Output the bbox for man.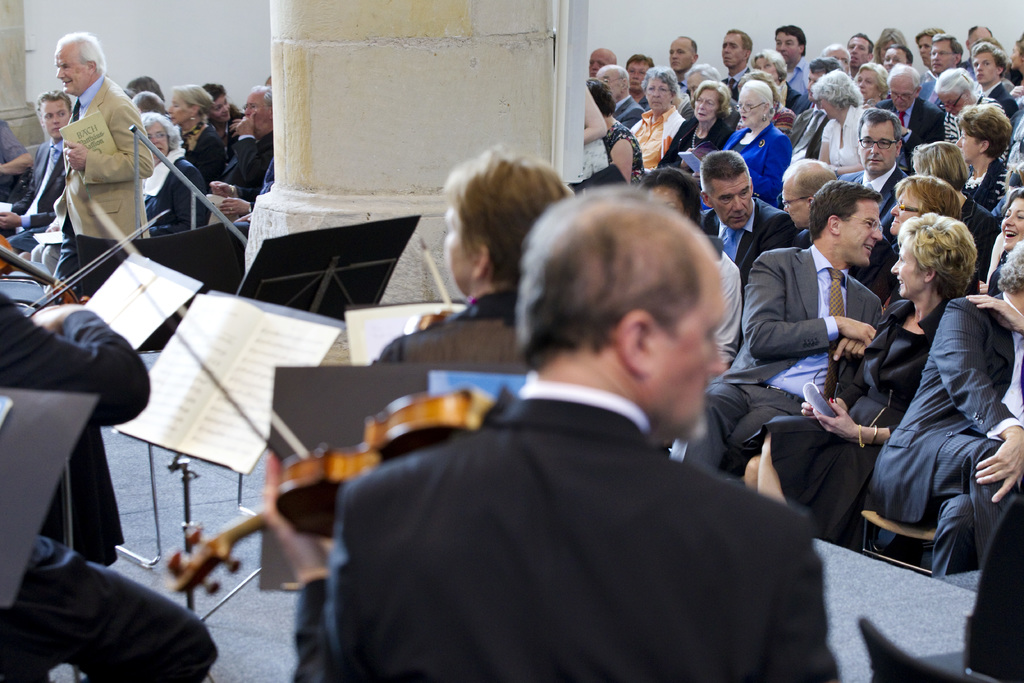
x1=917, y1=33, x2=962, y2=84.
